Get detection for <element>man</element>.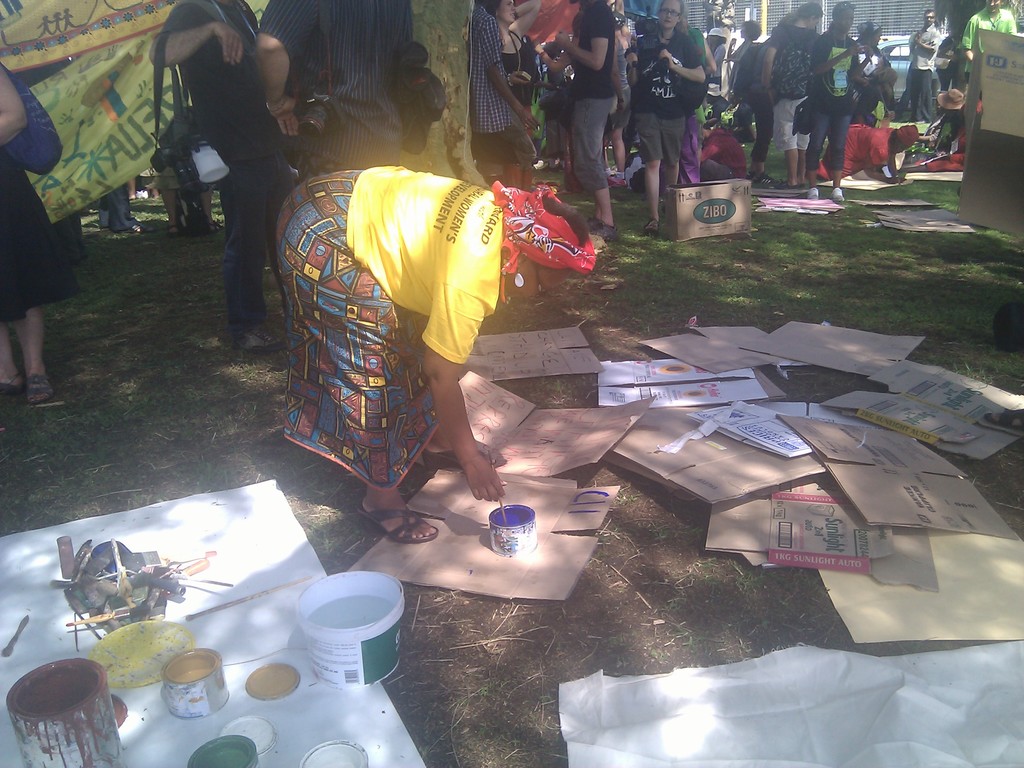
Detection: (906, 8, 944, 124).
